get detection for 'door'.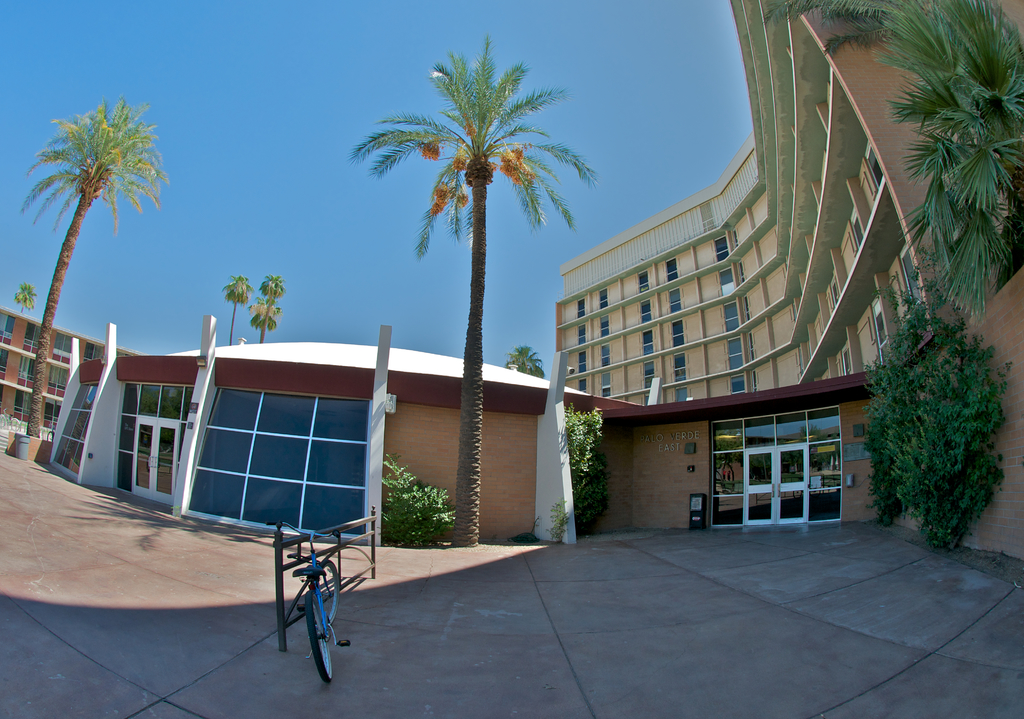
Detection: l=746, t=444, r=806, b=533.
